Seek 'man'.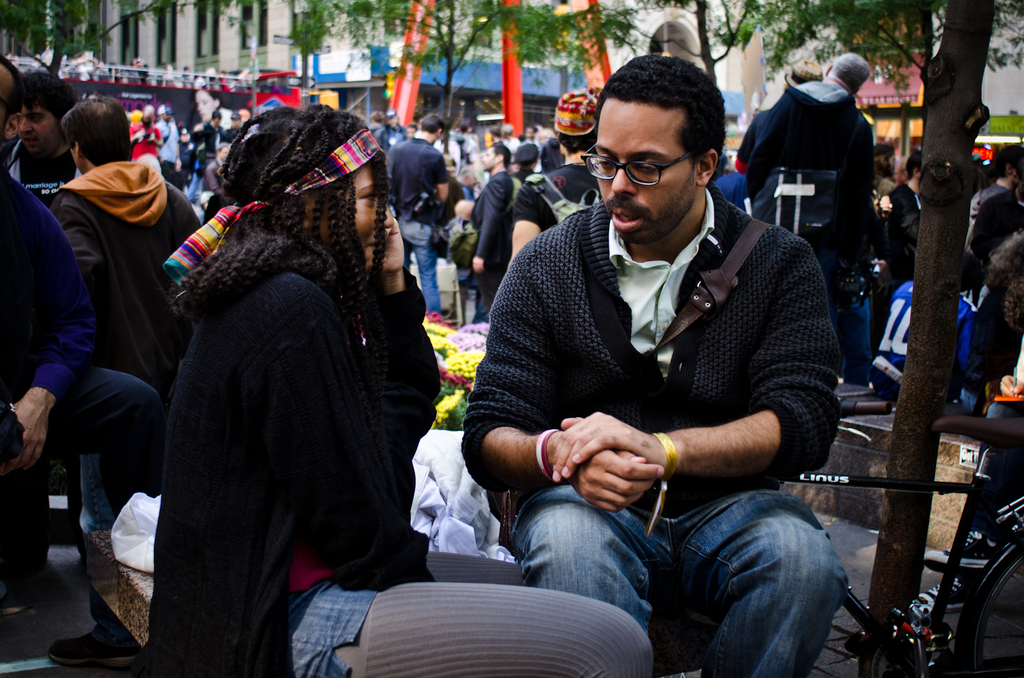
0 170 174 544.
